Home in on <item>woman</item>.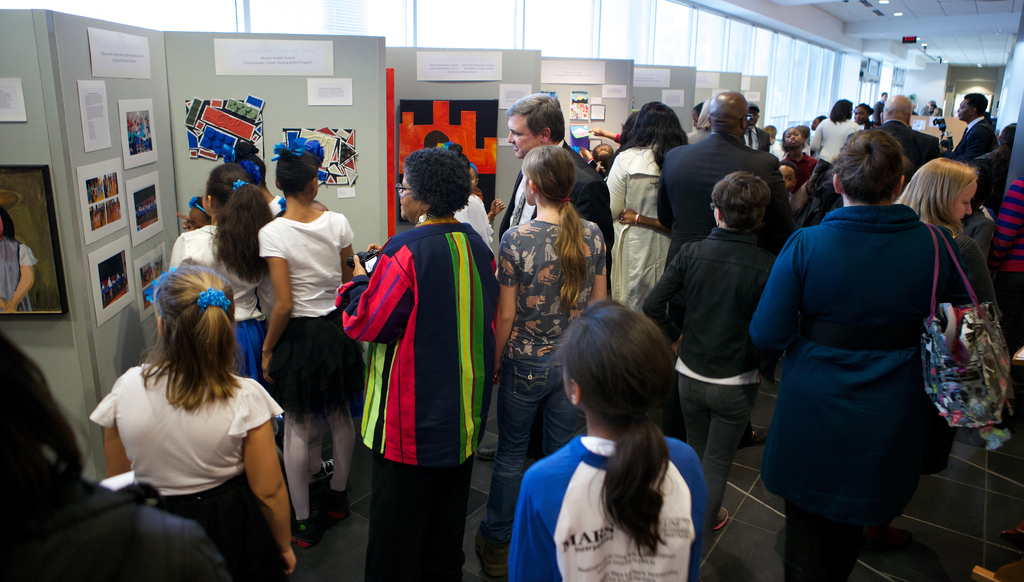
Homed in at x1=74 y1=256 x2=303 y2=581.
